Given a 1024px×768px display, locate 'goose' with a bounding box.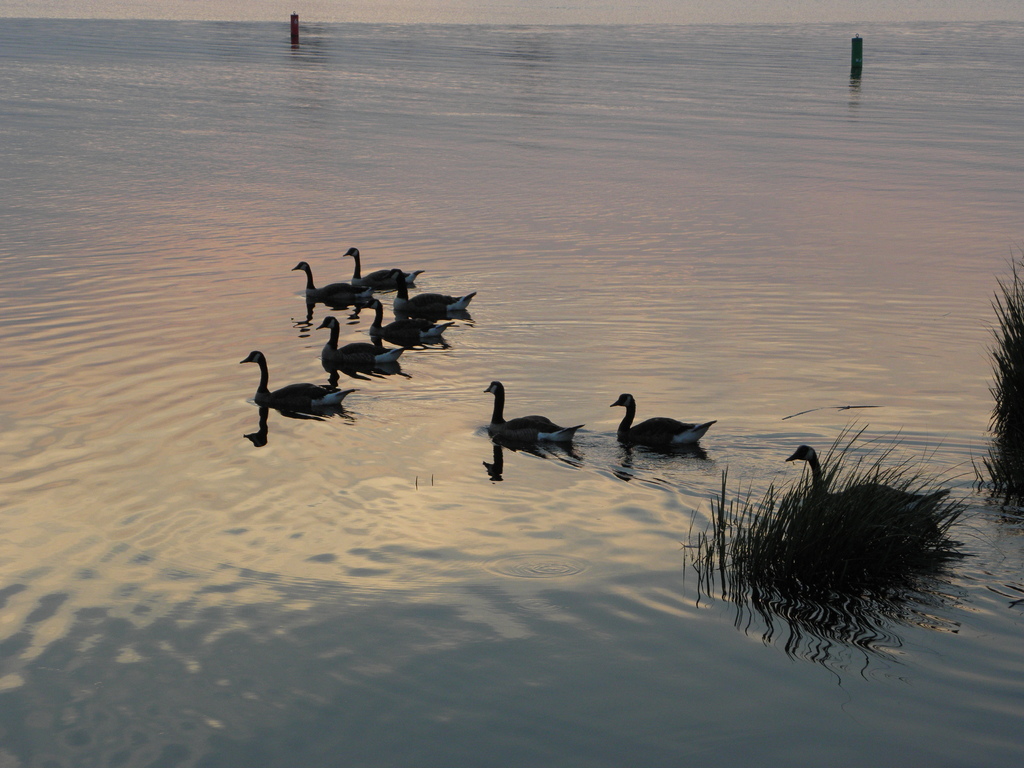
Located: detection(382, 268, 473, 317).
